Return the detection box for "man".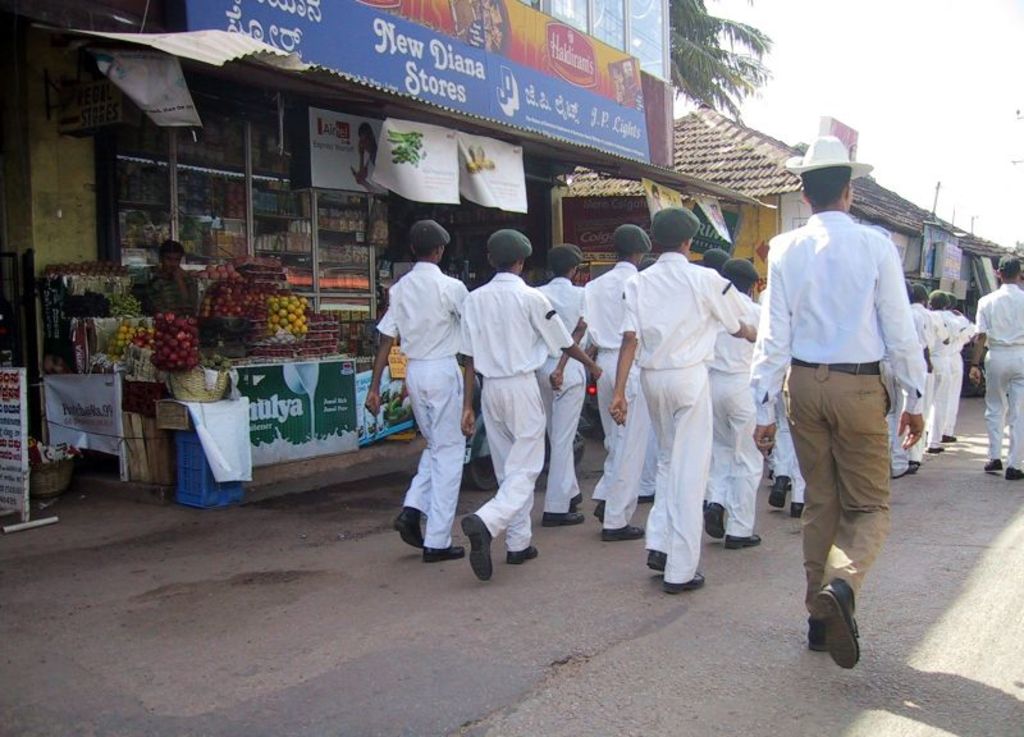
crop(461, 228, 607, 580).
